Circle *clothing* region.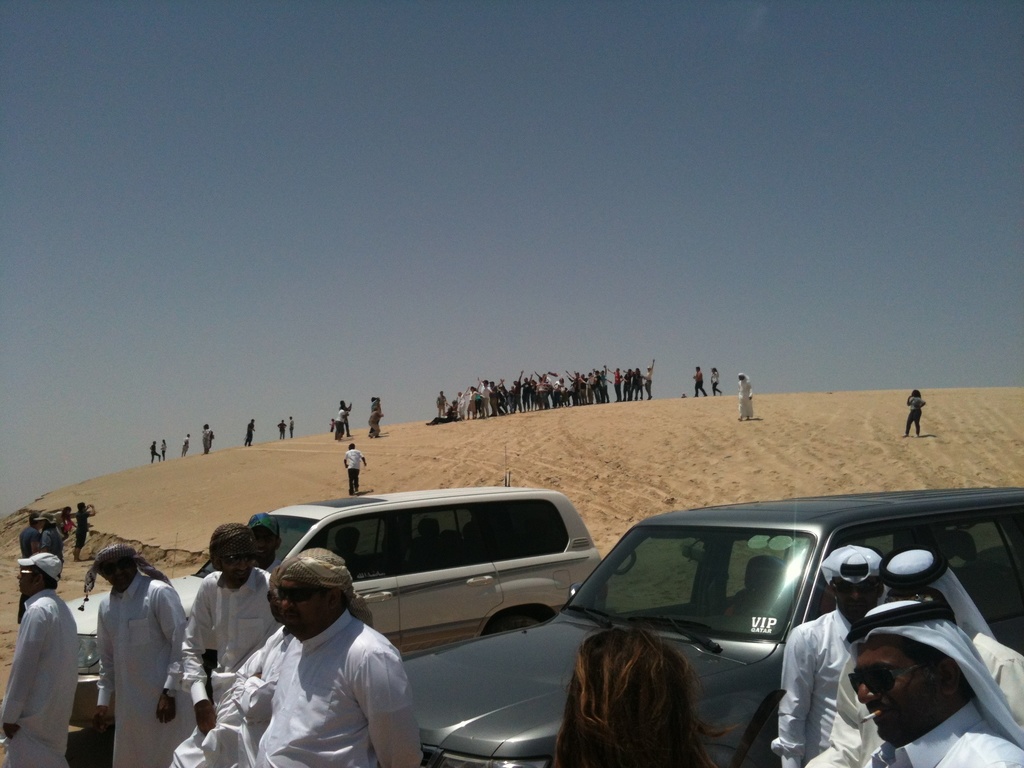
Region: [x1=819, y1=541, x2=888, y2=584].
